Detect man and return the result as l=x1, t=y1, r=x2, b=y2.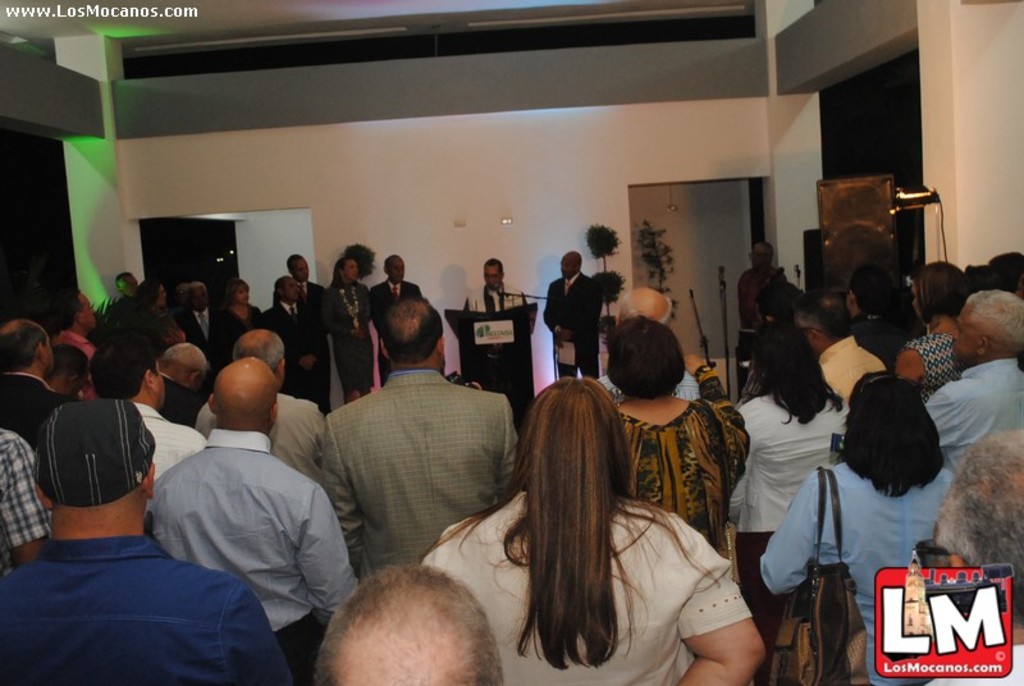
l=544, t=253, r=599, b=379.
